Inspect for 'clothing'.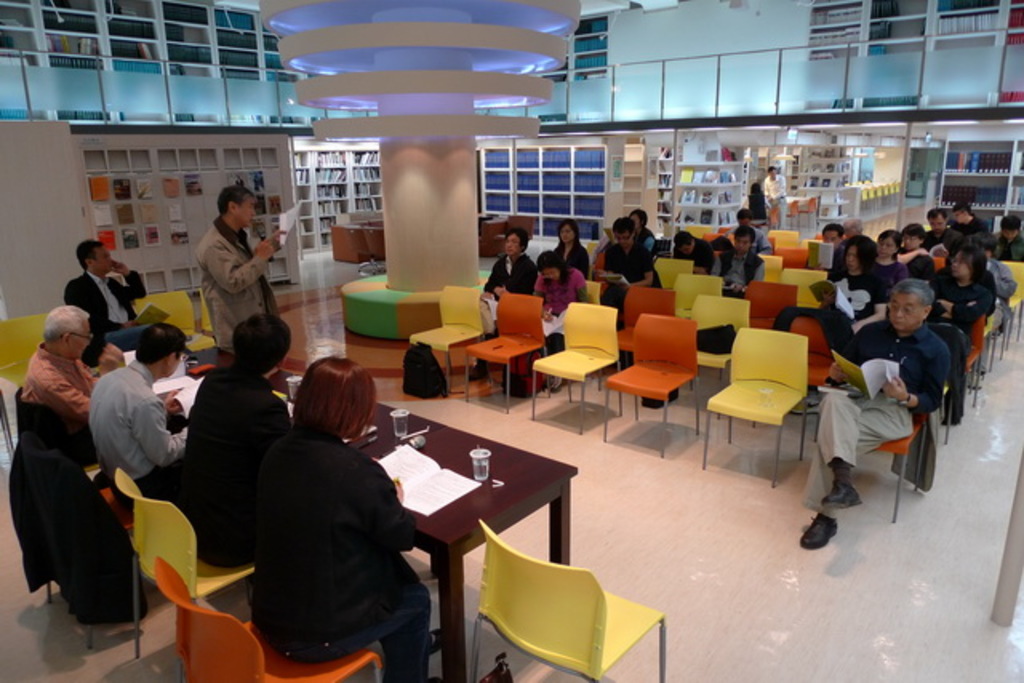
Inspection: detection(482, 248, 534, 328).
